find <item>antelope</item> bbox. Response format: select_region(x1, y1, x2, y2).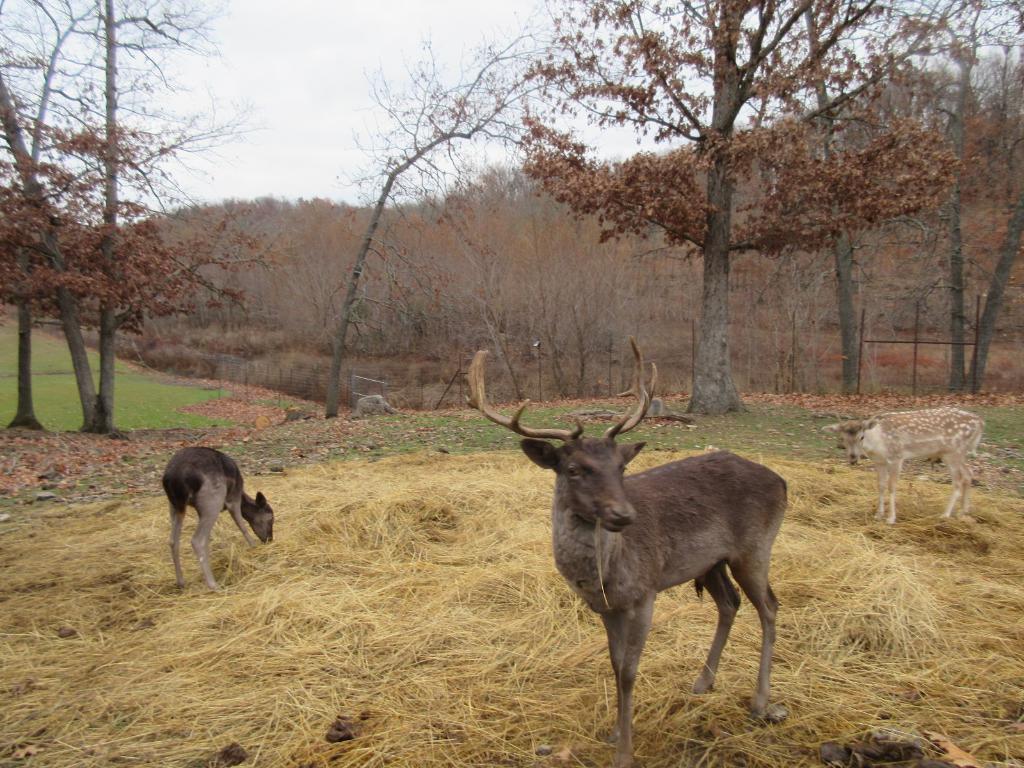
select_region(159, 445, 274, 593).
